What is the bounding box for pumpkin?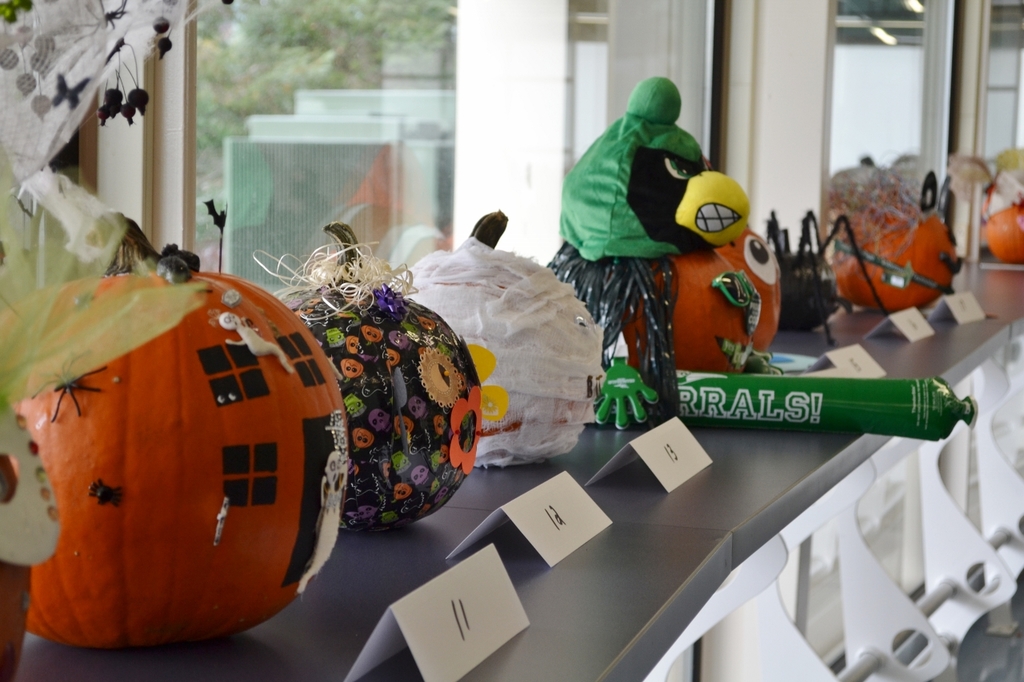
{"left": 390, "top": 210, "right": 607, "bottom": 468}.
